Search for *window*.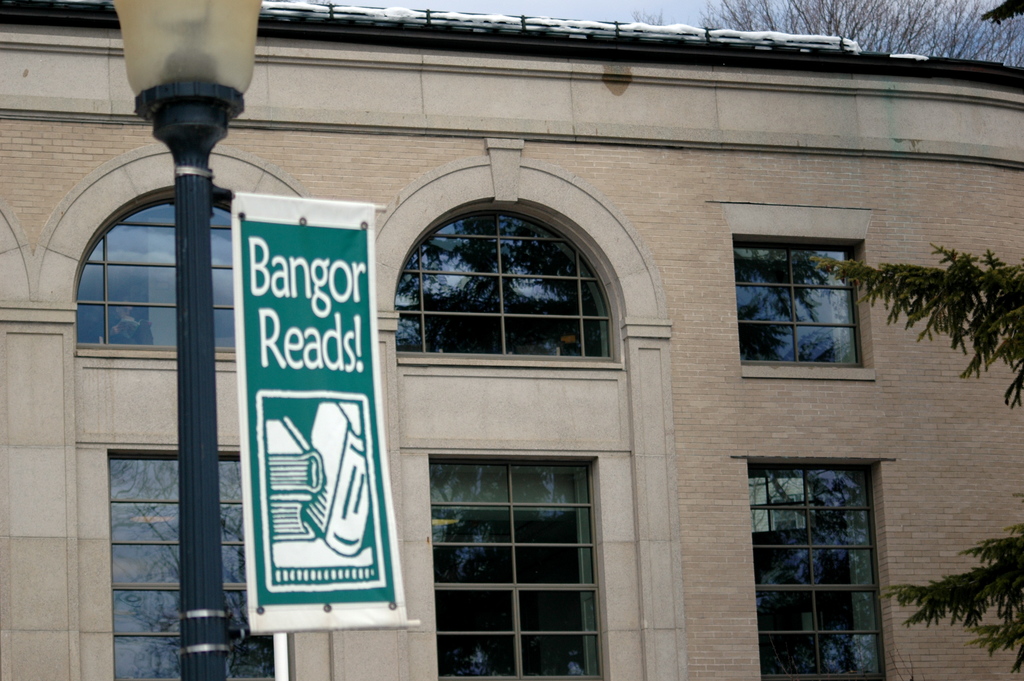
Found at (x1=394, y1=203, x2=614, y2=361).
